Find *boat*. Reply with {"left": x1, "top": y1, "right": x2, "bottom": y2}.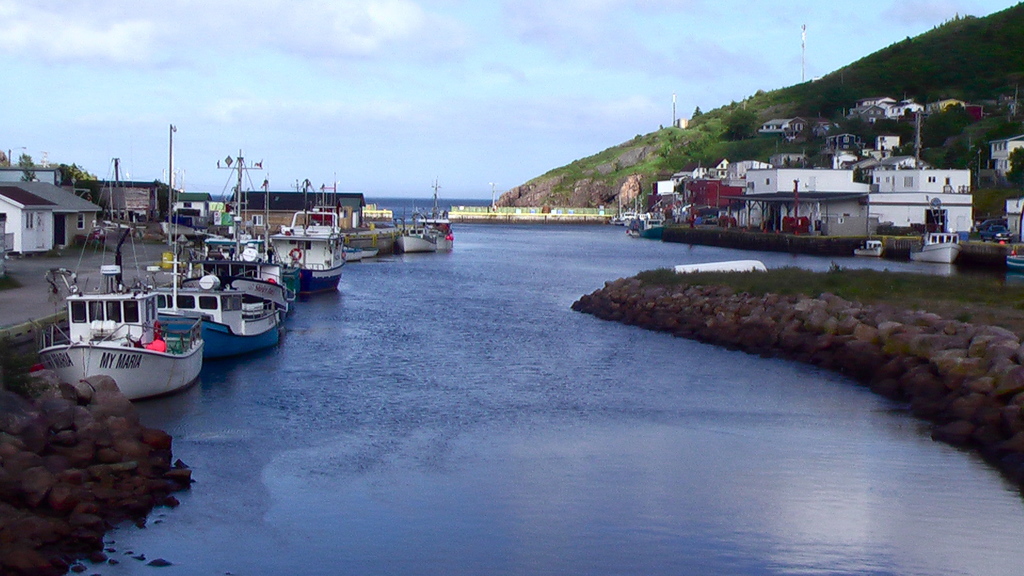
{"left": 396, "top": 195, "right": 441, "bottom": 253}.
